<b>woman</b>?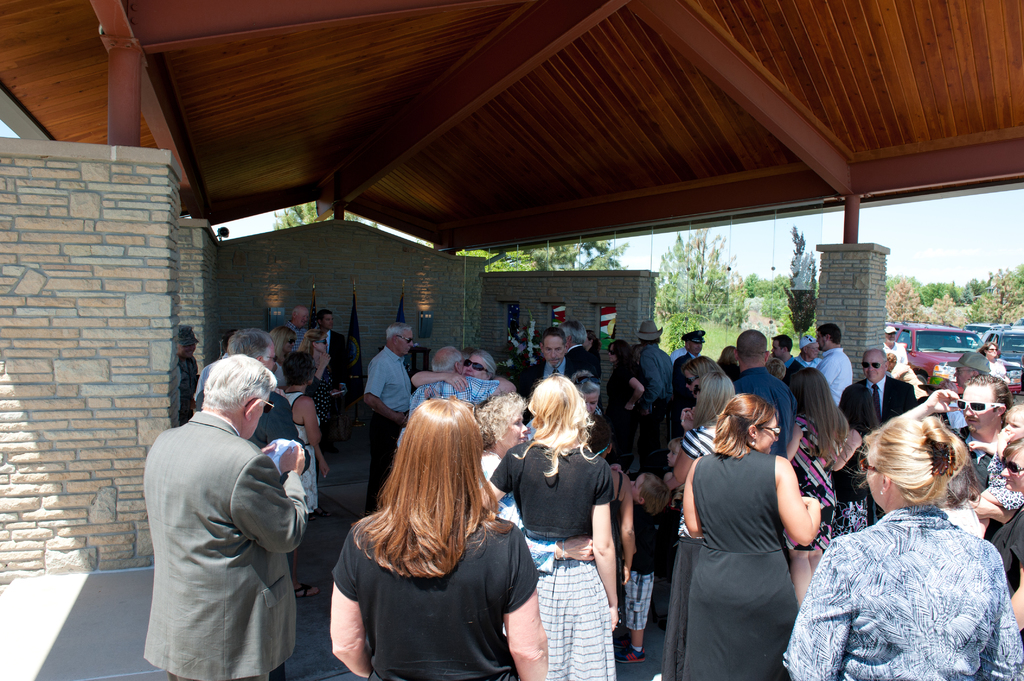
[x1=605, y1=339, x2=646, y2=467]
